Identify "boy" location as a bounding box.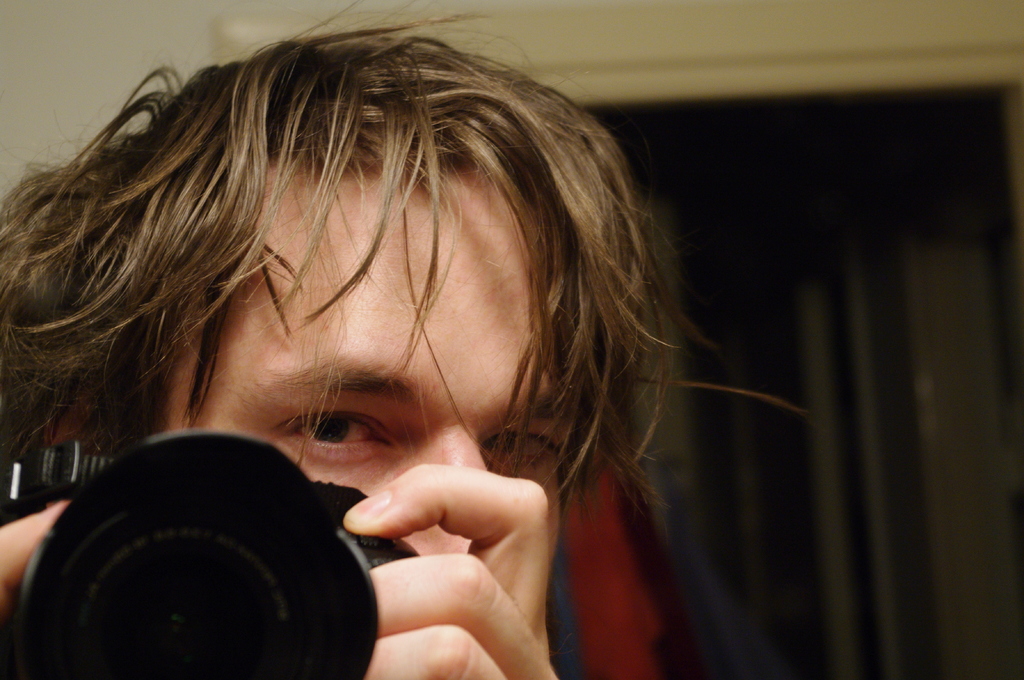
x1=0 y1=2 x2=771 y2=677.
